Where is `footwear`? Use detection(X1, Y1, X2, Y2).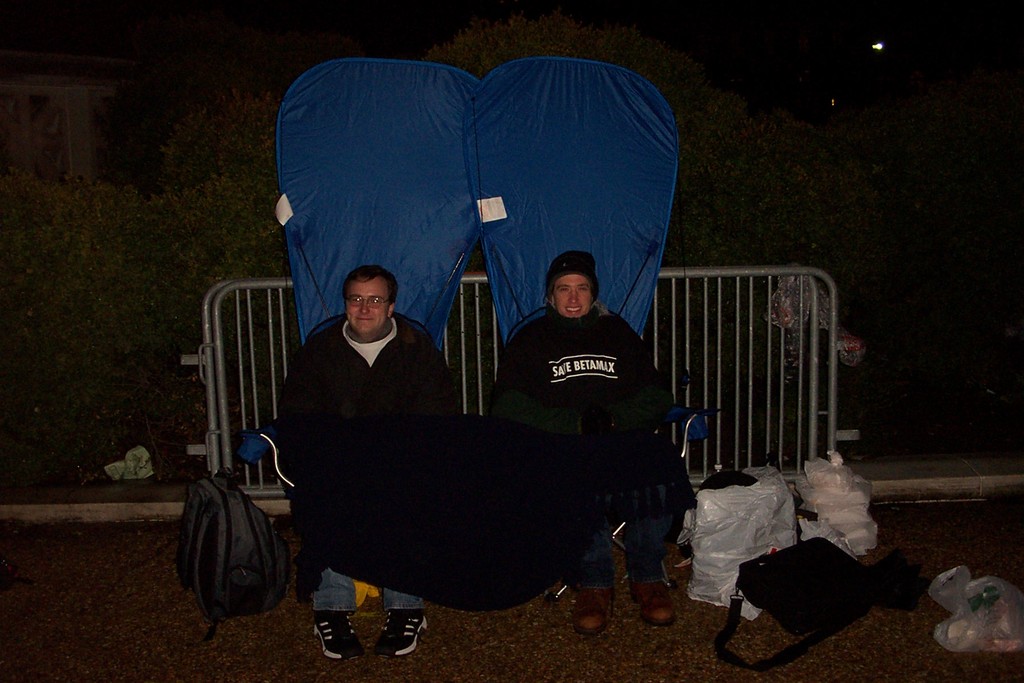
detection(302, 595, 369, 671).
